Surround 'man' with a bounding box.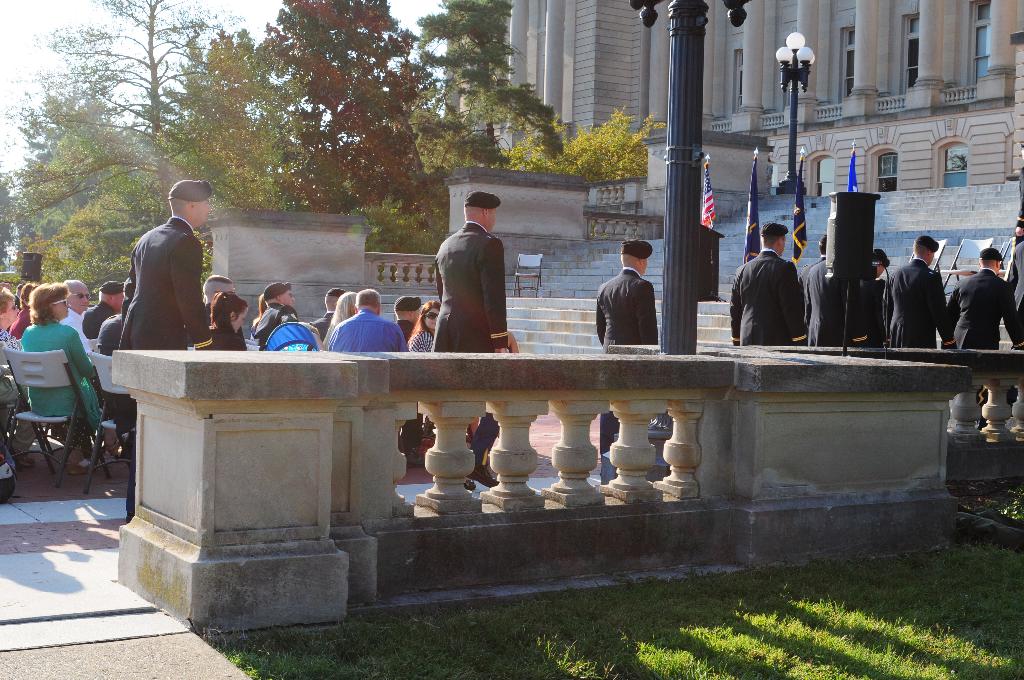
x1=111 y1=197 x2=224 y2=373.
